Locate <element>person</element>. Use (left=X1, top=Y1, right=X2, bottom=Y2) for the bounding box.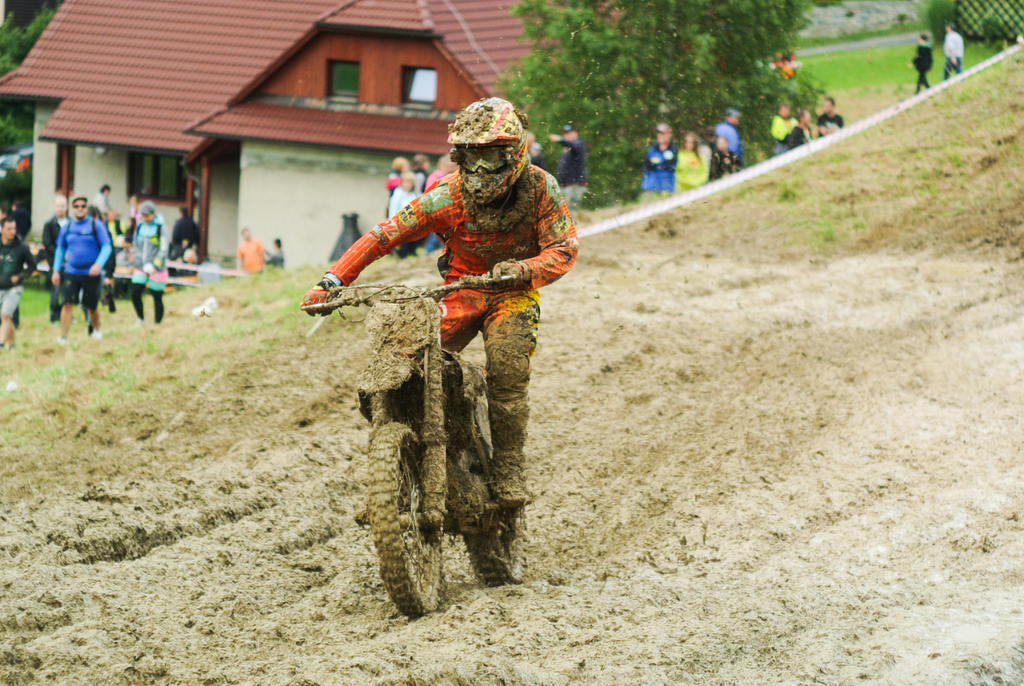
(left=788, top=106, right=813, bottom=151).
